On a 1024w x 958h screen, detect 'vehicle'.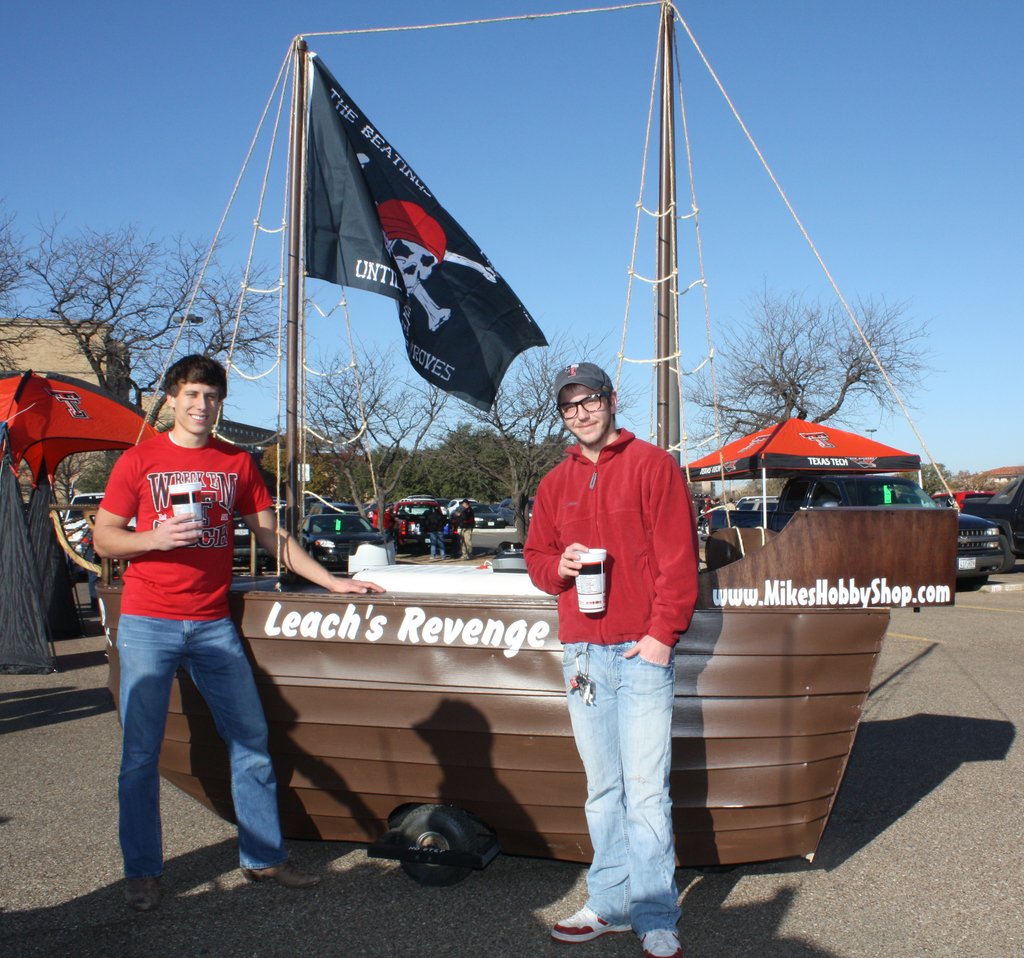
x1=953 y1=468 x2=1023 y2=571.
